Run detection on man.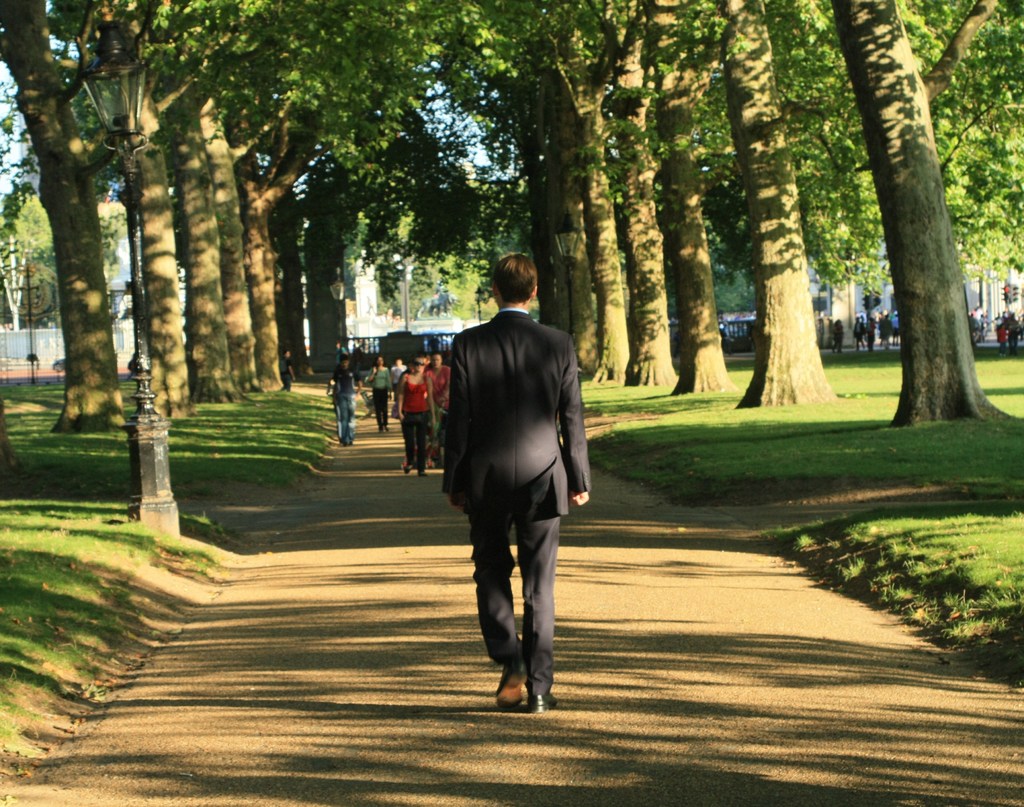
Result: crop(973, 302, 986, 317).
